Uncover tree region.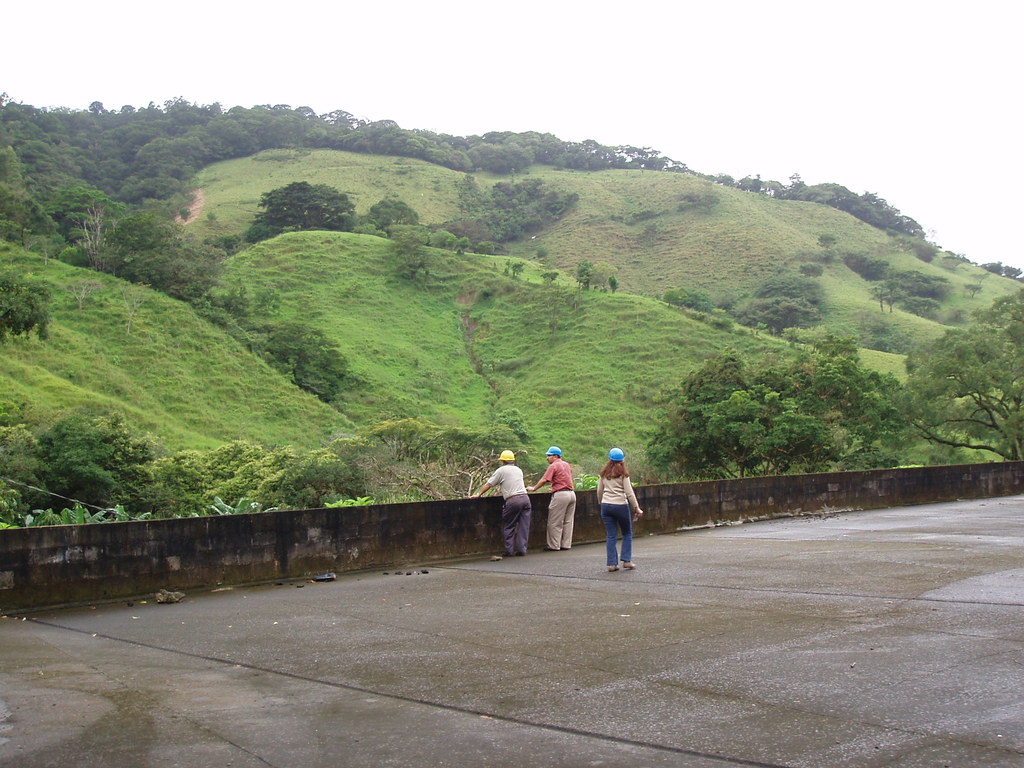
Uncovered: select_region(0, 268, 53, 342).
